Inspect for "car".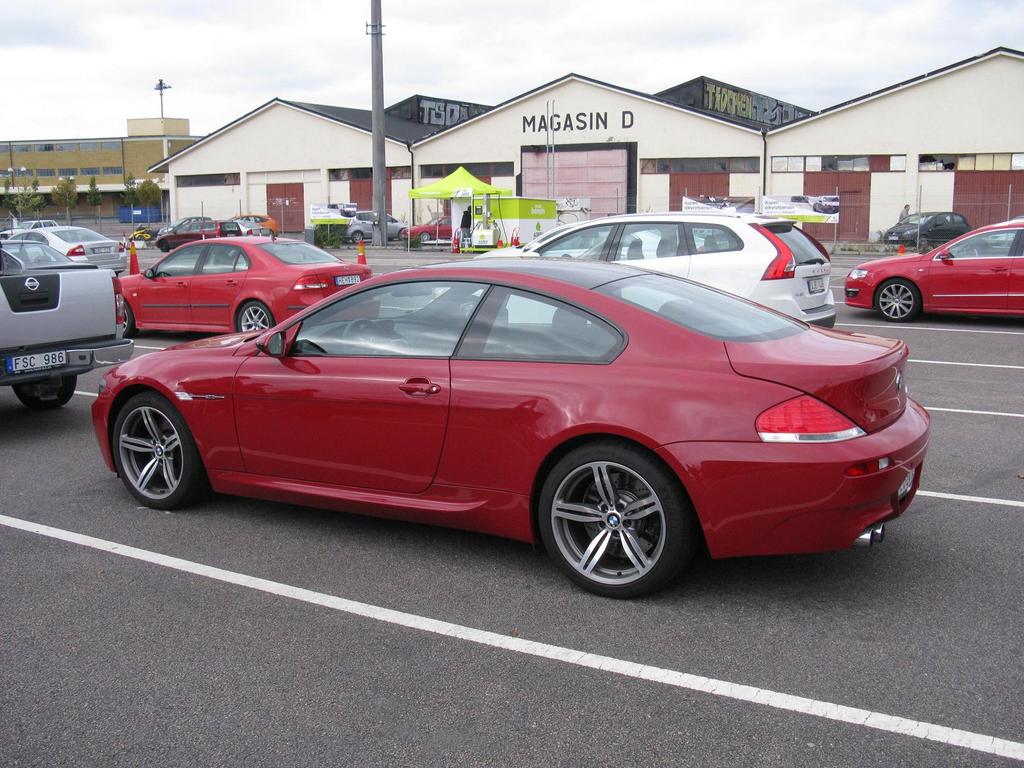
Inspection: <box>880,211,967,250</box>.
